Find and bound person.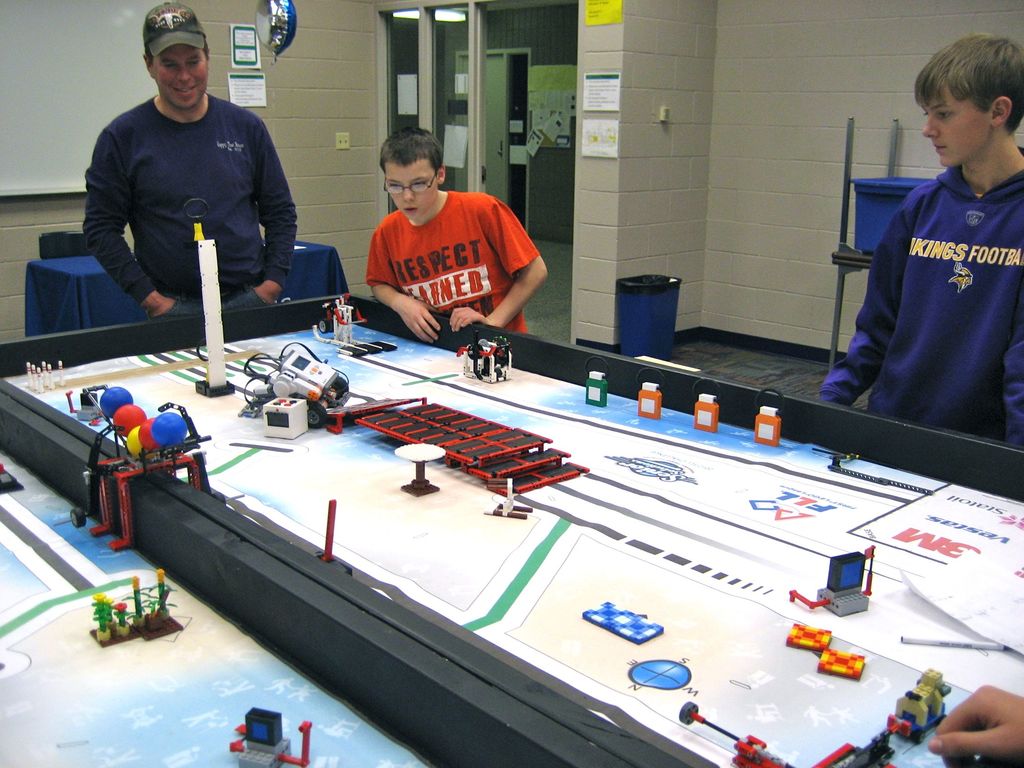
Bound: [x1=70, y1=0, x2=310, y2=371].
